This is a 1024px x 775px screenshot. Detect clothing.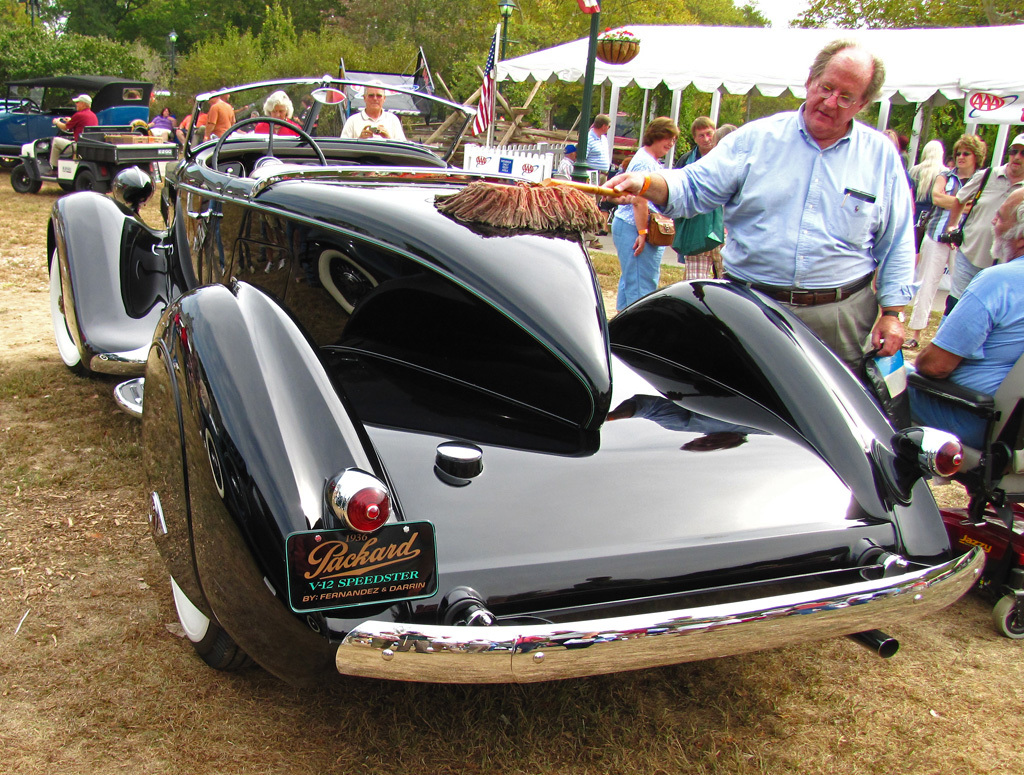
select_region(942, 166, 1023, 314).
